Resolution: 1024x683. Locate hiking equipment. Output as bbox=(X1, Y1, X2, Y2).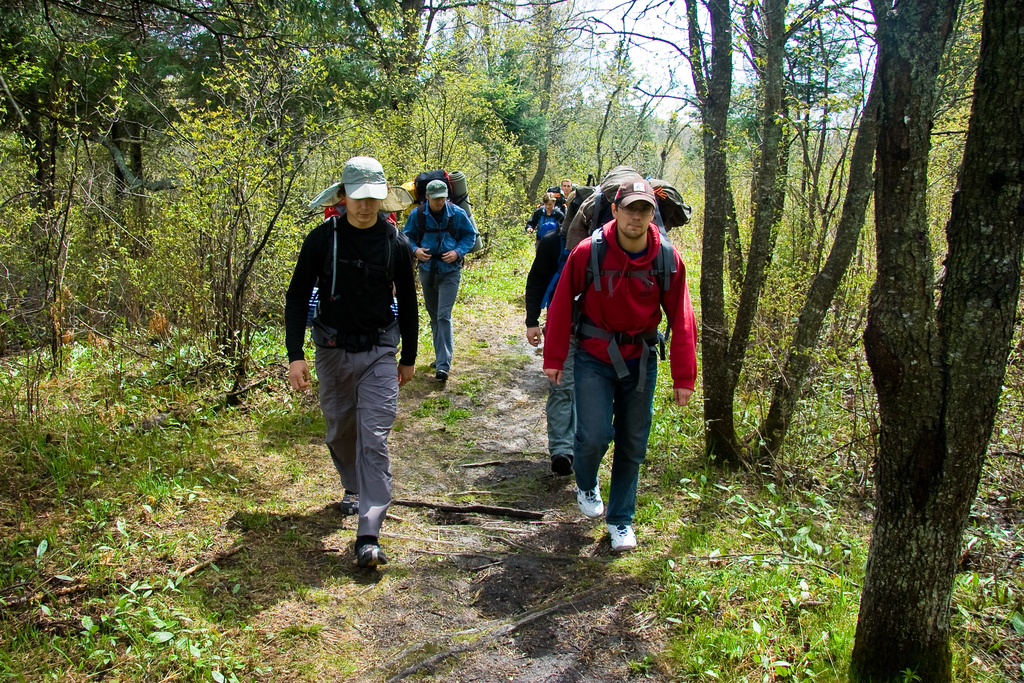
bbox=(406, 167, 477, 259).
